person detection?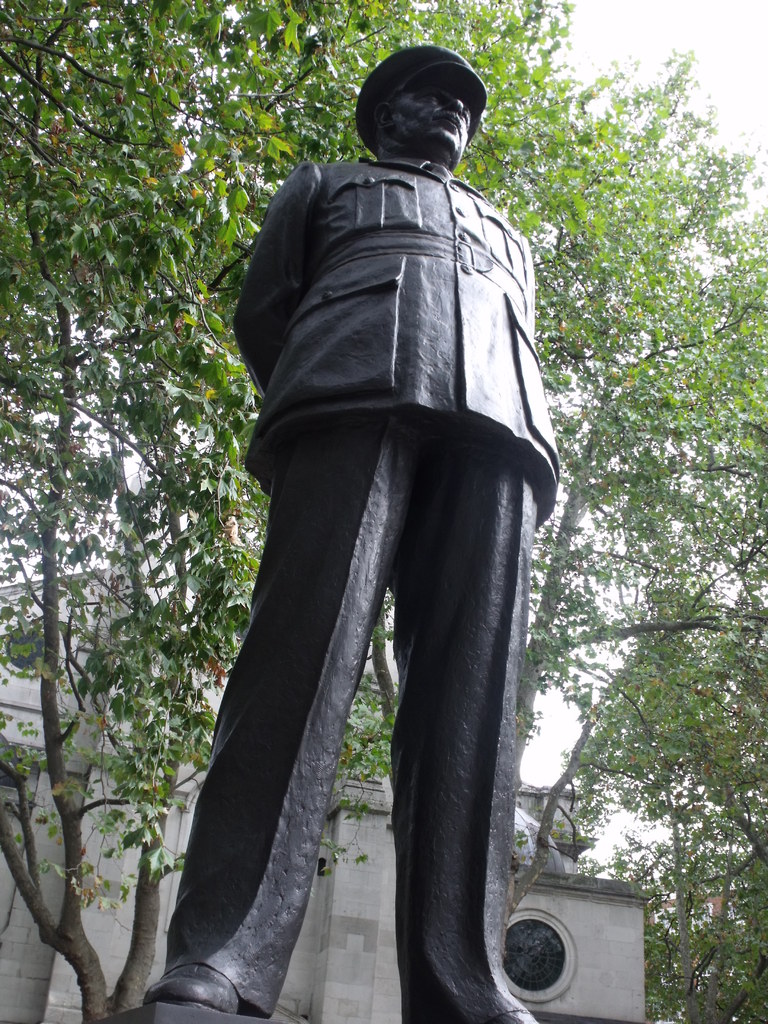
[x1=152, y1=42, x2=574, y2=1023]
